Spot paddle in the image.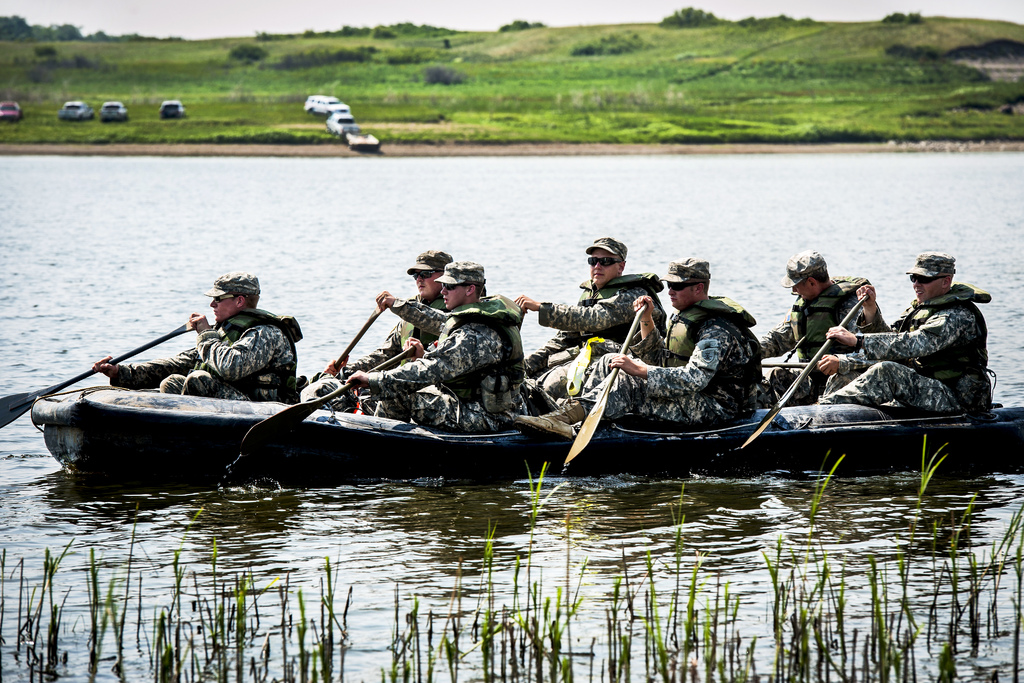
paddle found at crop(740, 293, 866, 448).
